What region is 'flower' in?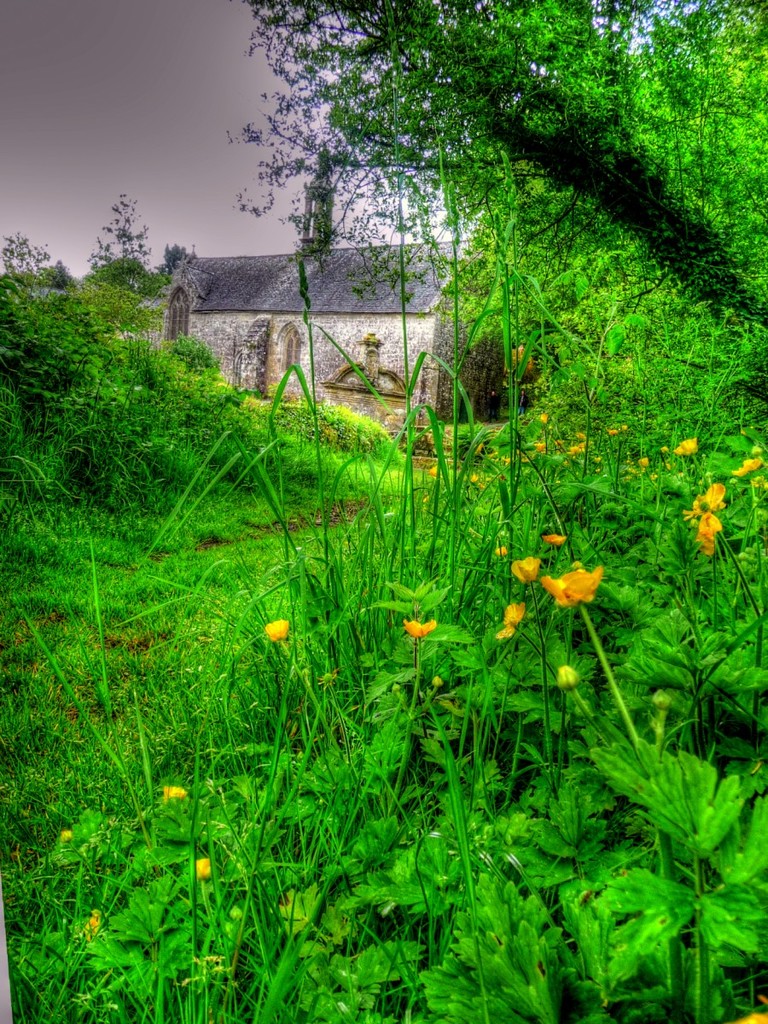
box(492, 598, 525, 641).
